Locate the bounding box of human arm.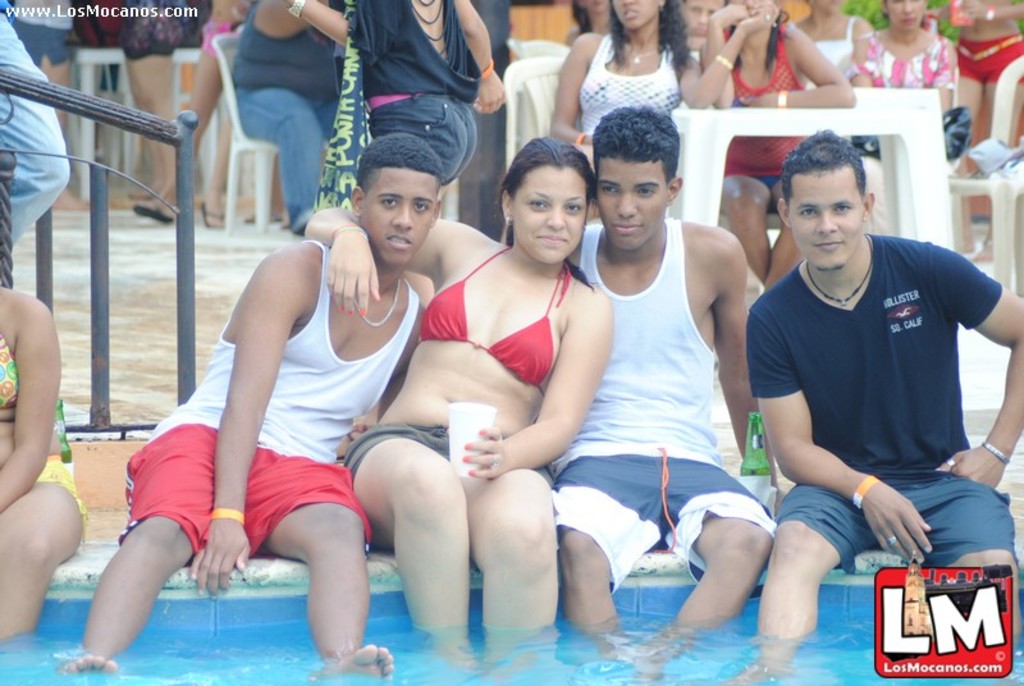
Bounding box: x1=451 y1=0 x2=509 y2=116.
